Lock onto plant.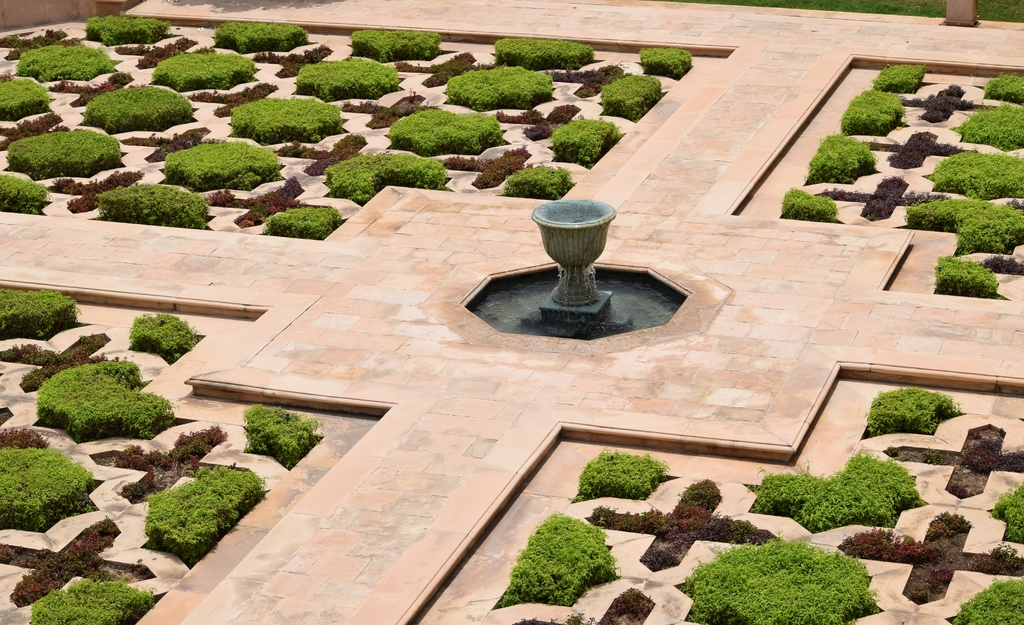
Locked: [500, 169, 575, 202].
